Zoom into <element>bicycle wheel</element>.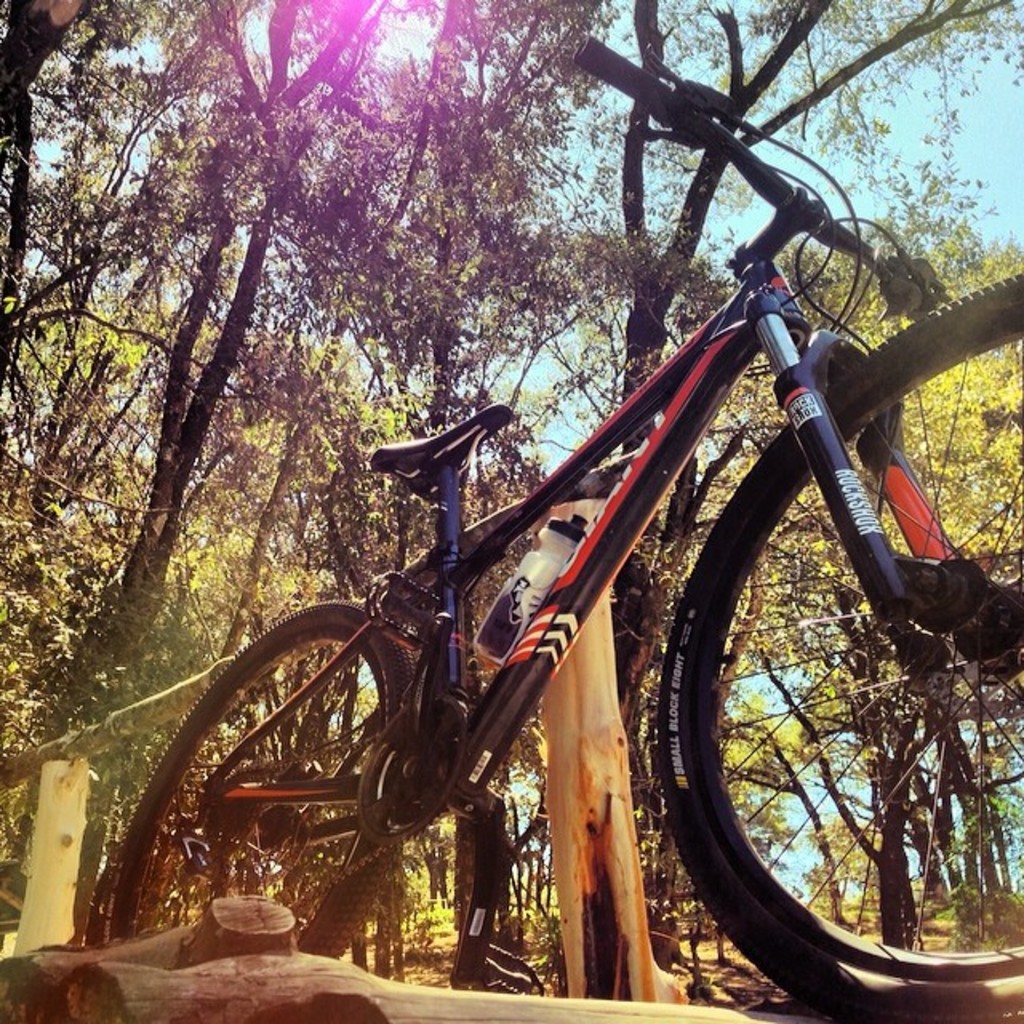
Zoom target: bbox=(69, 598, 416, 960).
